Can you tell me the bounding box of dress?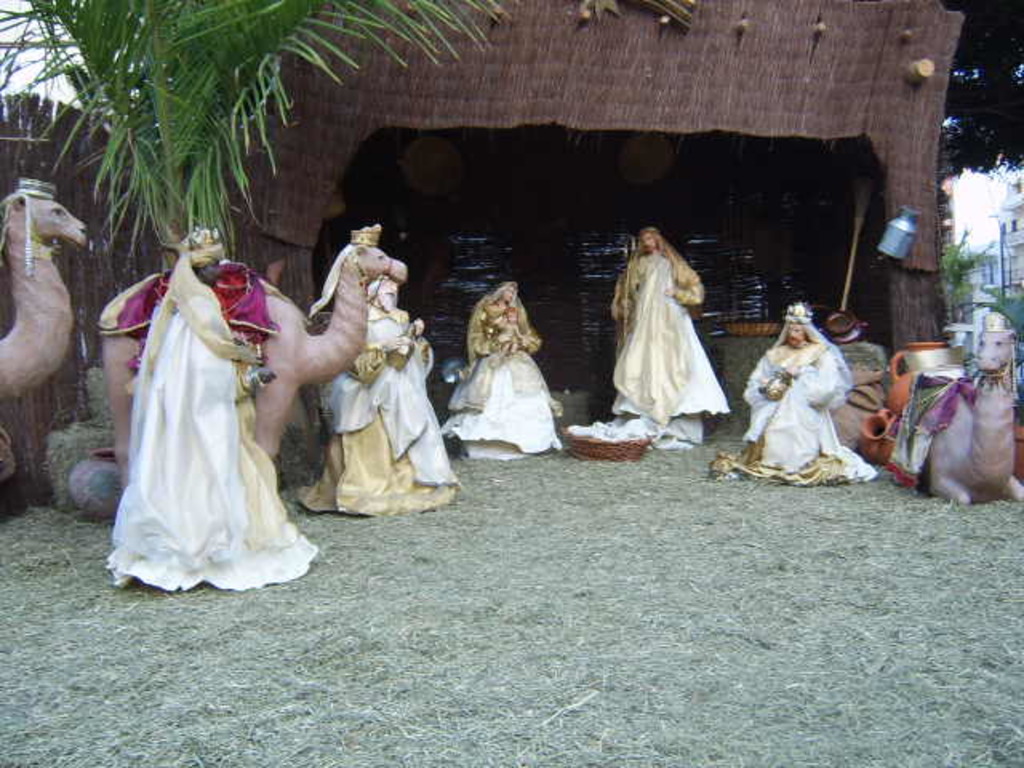
x1=605 y1=250 x2=728 y2=424.
